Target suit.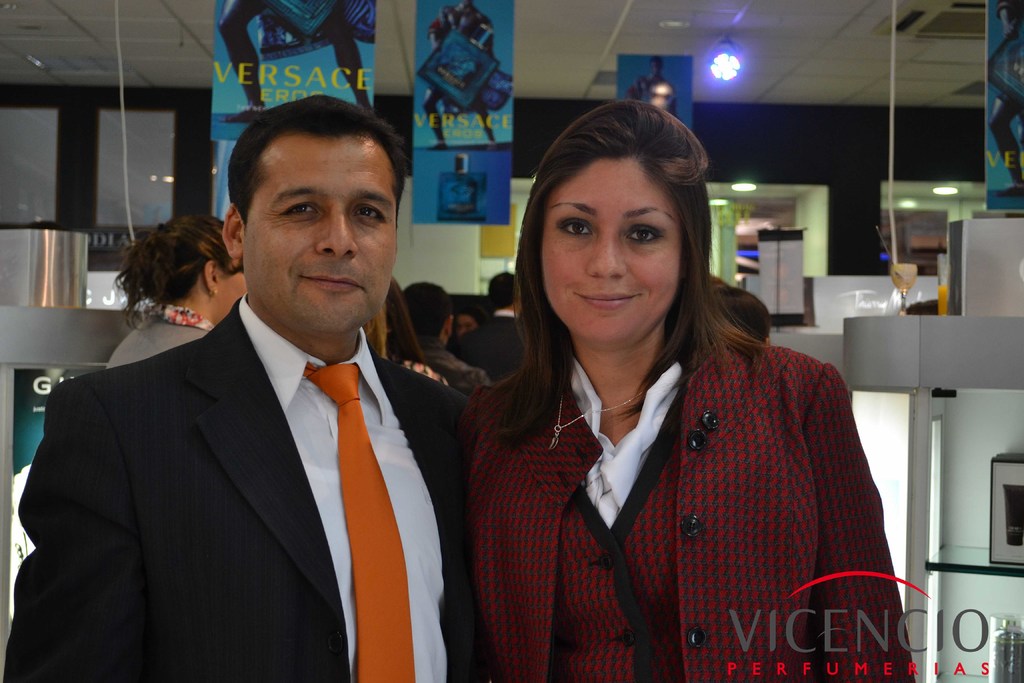
Target region: 461,315,921,682.
